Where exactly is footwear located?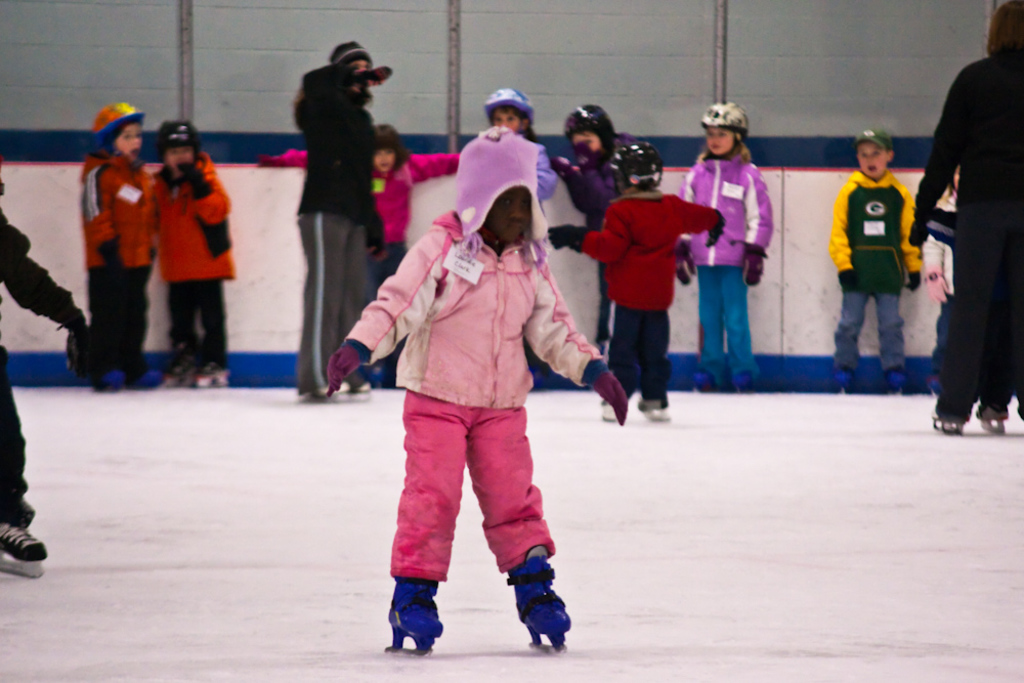
Its bounding box is bbox(0, 525, 46, 562).
